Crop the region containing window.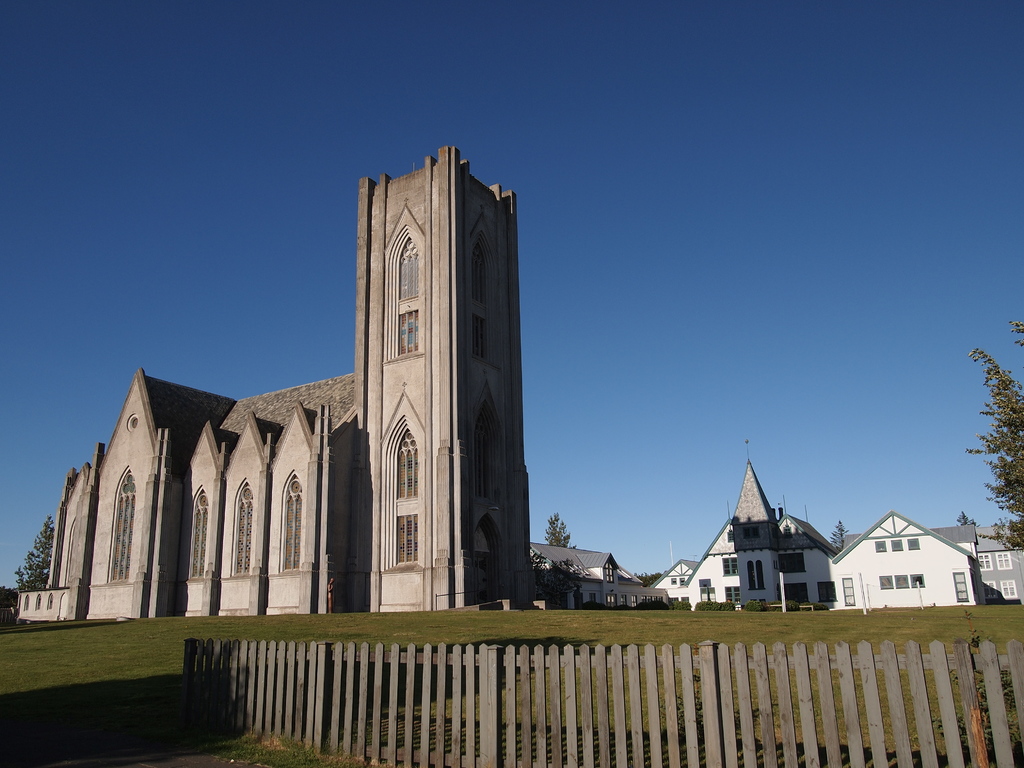
Crop region: <bbox>723, 560, 737, 576</bbox>.
